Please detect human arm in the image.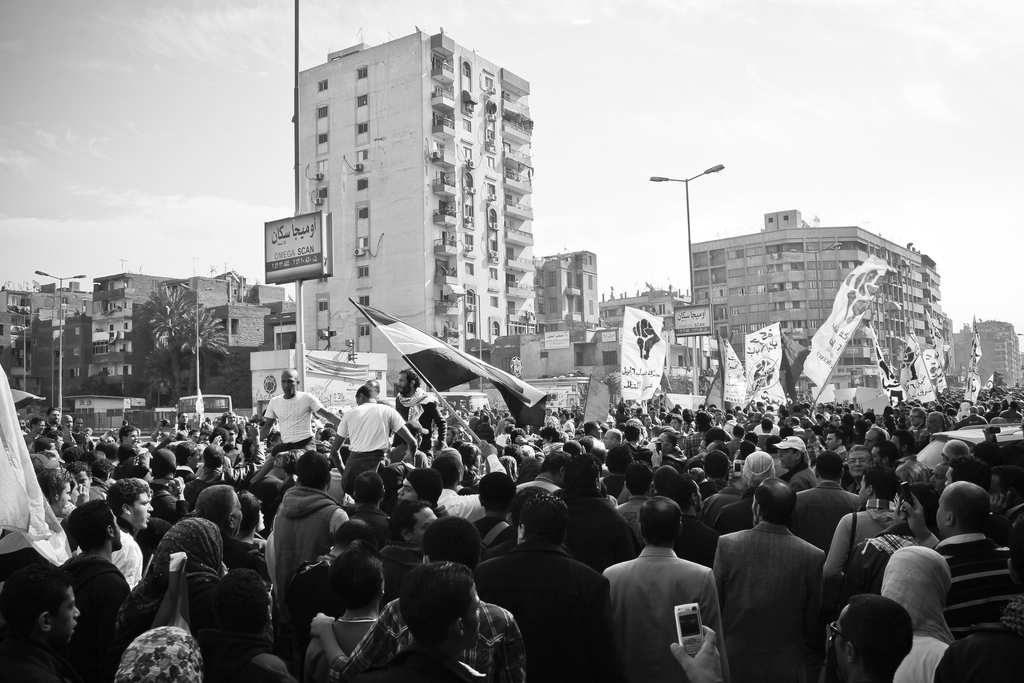
Rect(821, 510, 849, 581).
